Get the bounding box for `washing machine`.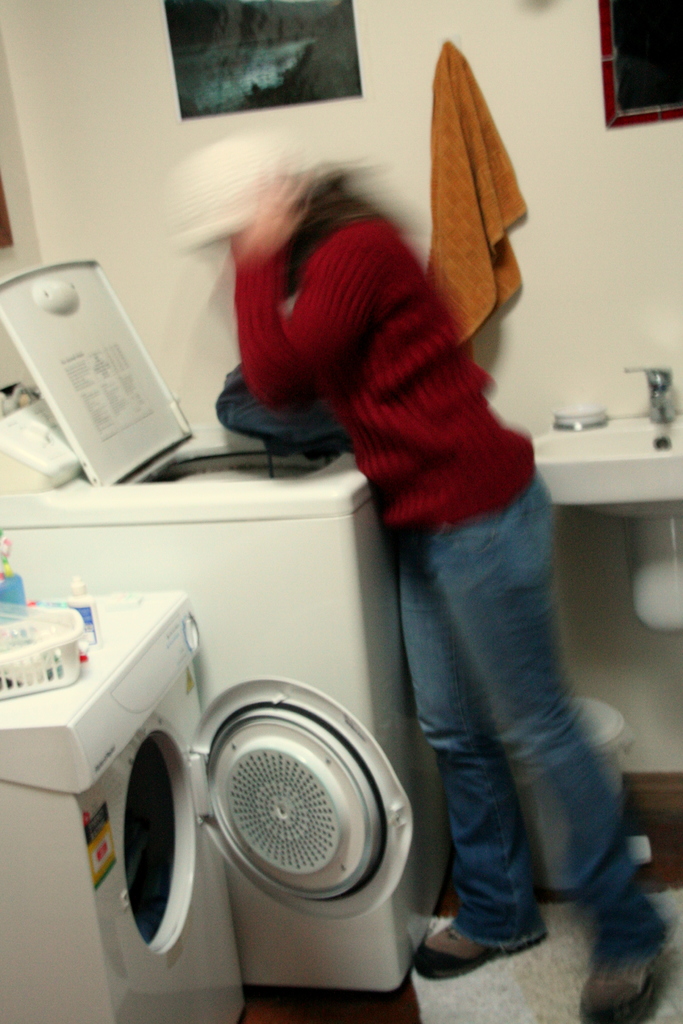
(x1=0, y1=250, x2=465, y2=993).
